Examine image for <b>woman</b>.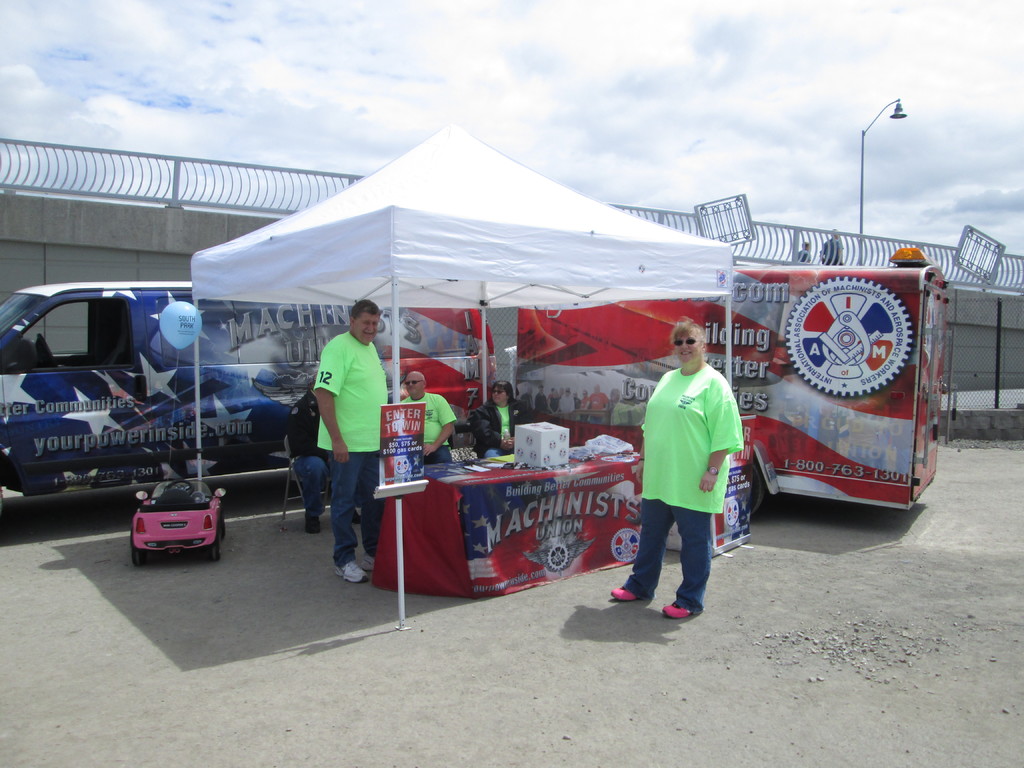
Examination result: [x1=467, y1=380, x2=538, y2=457].
